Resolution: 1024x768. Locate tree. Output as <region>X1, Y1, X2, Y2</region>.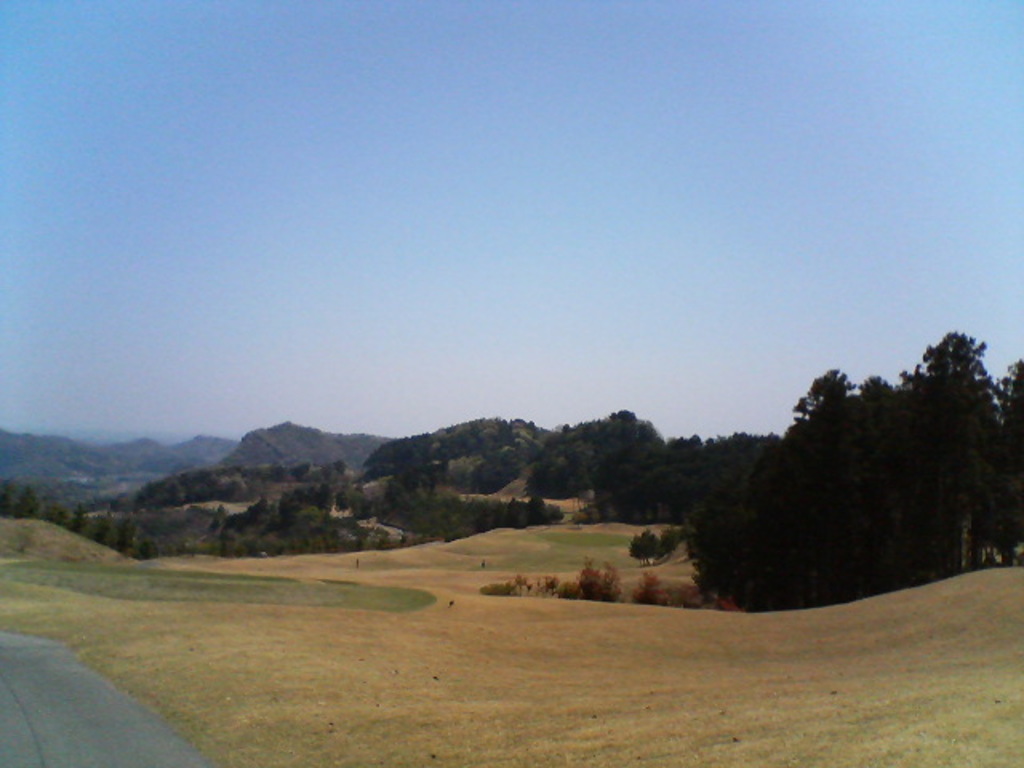
<region>909, 330, 1016, 570</region>.
